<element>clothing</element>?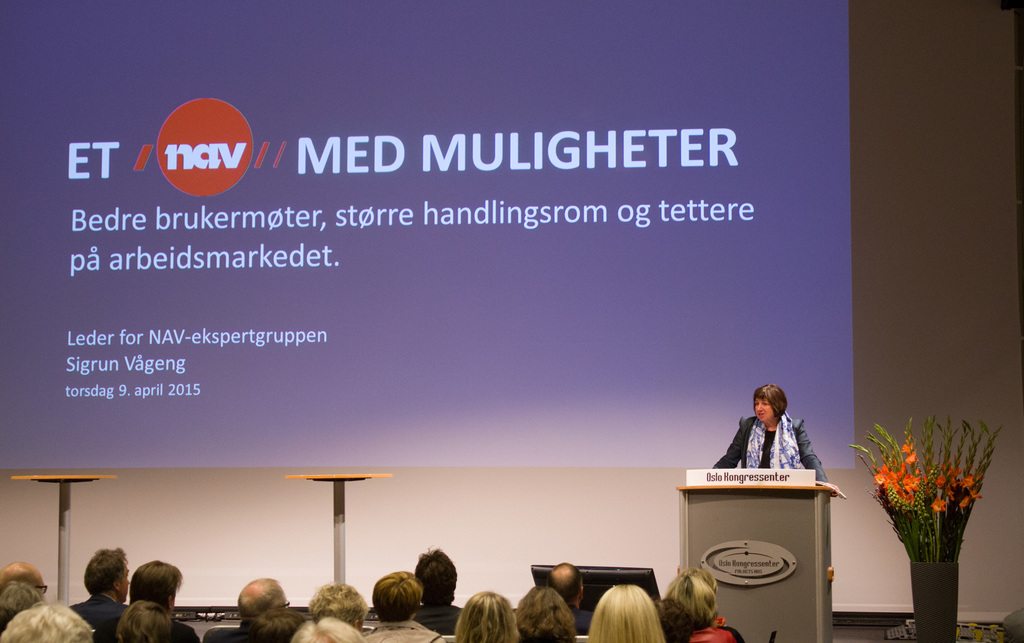
BBox(712, 414, 829, 484)
